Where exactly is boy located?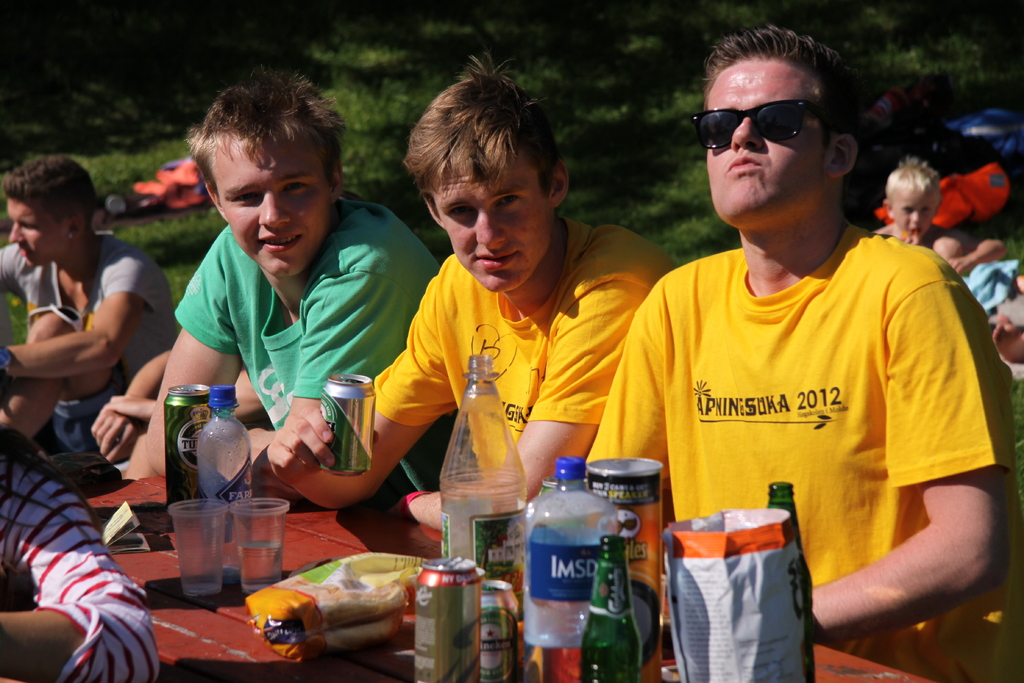
Its bounding box is [0,155,177,444].
